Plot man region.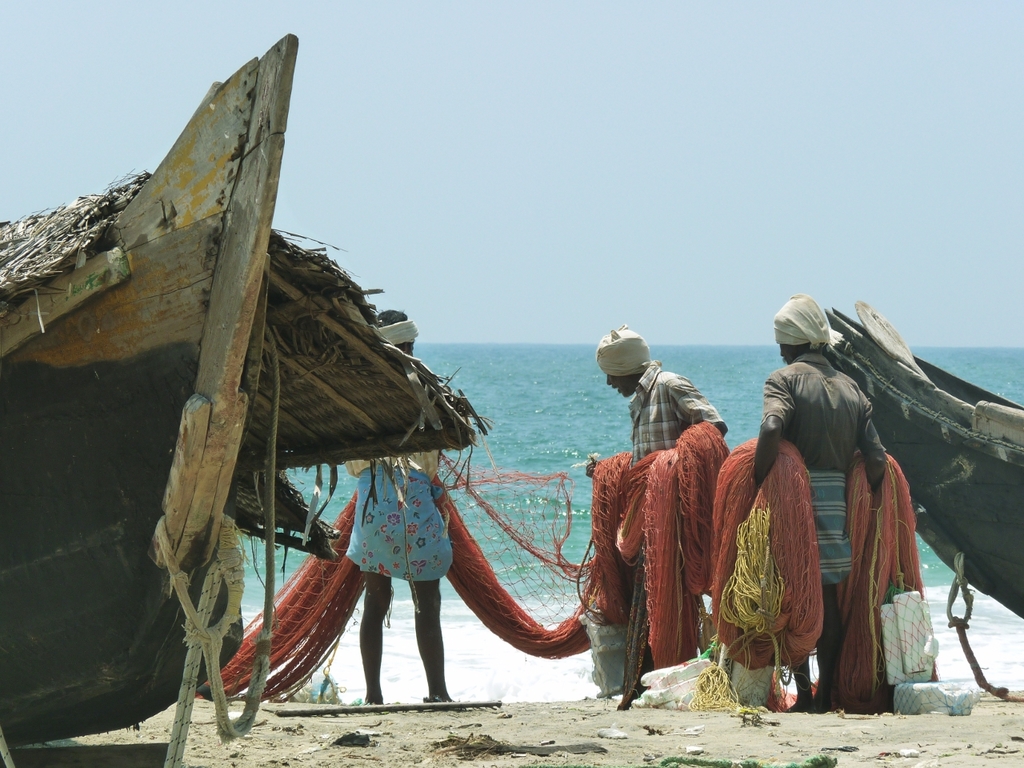
Plotted at select_region(749, 294, 894, 711).
